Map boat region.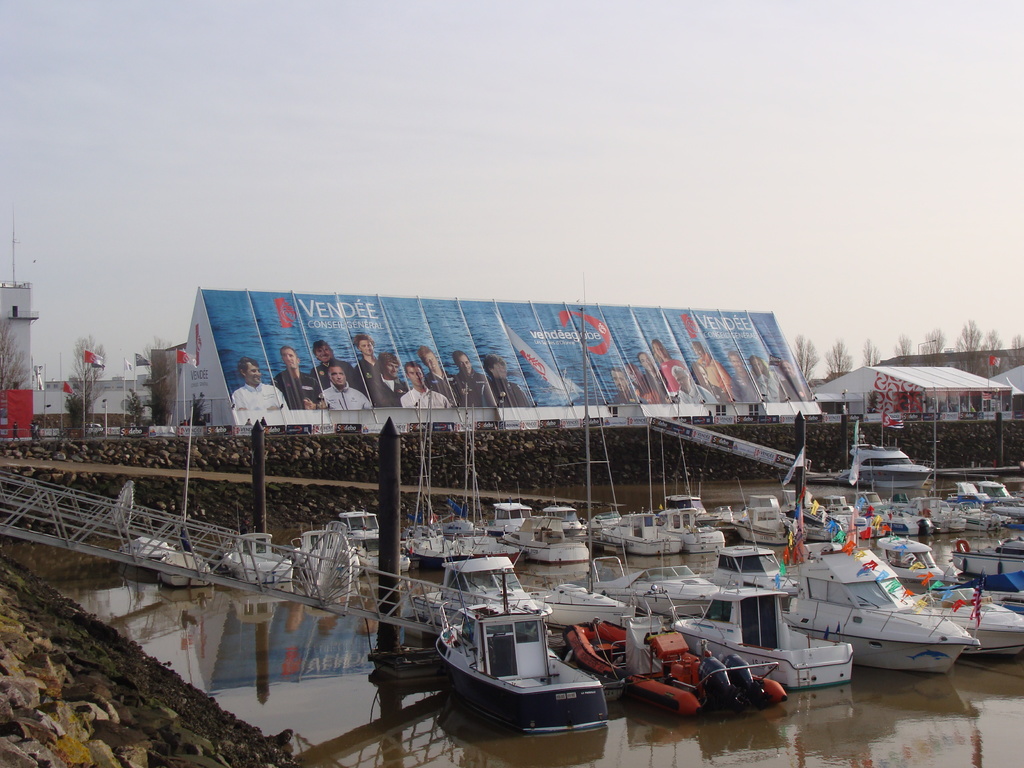
Mapped to (433, 588, 630, 741).
